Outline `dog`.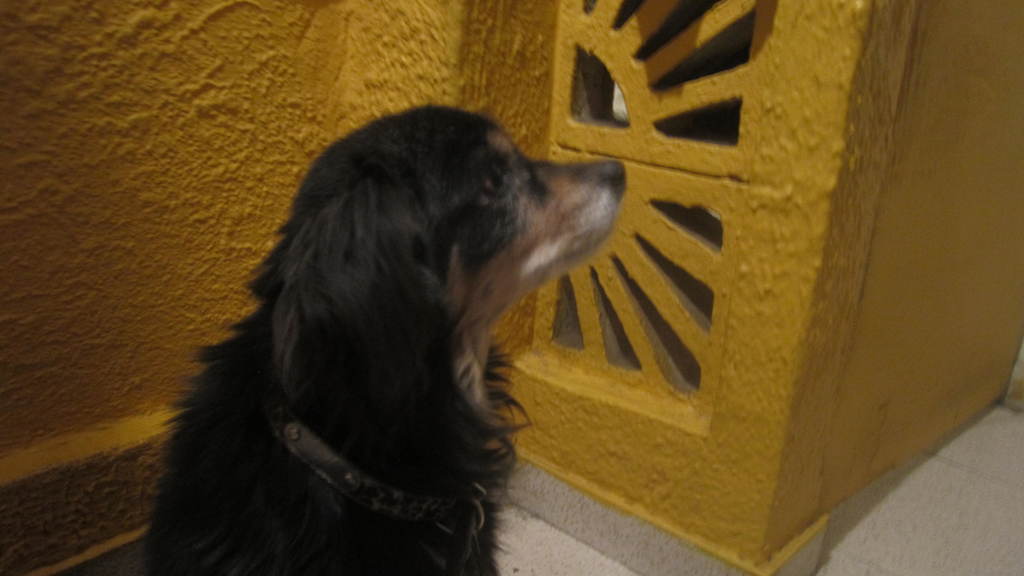
Outline: l=139, t=107, r=627, b=575.
